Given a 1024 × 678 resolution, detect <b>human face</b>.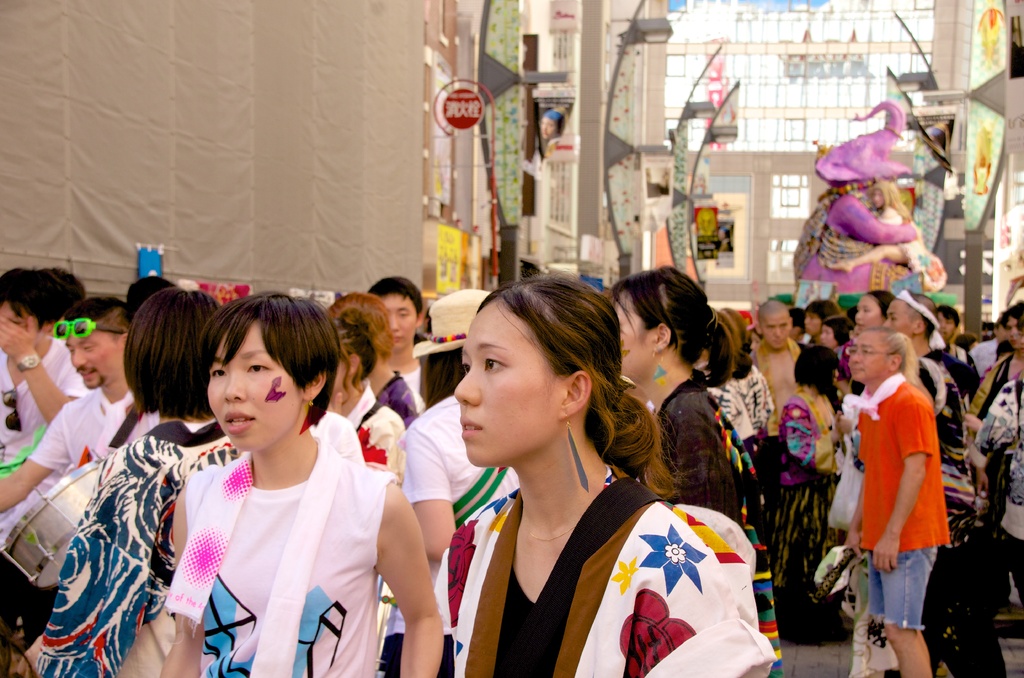
bbox(380, 293, 417, 350).
